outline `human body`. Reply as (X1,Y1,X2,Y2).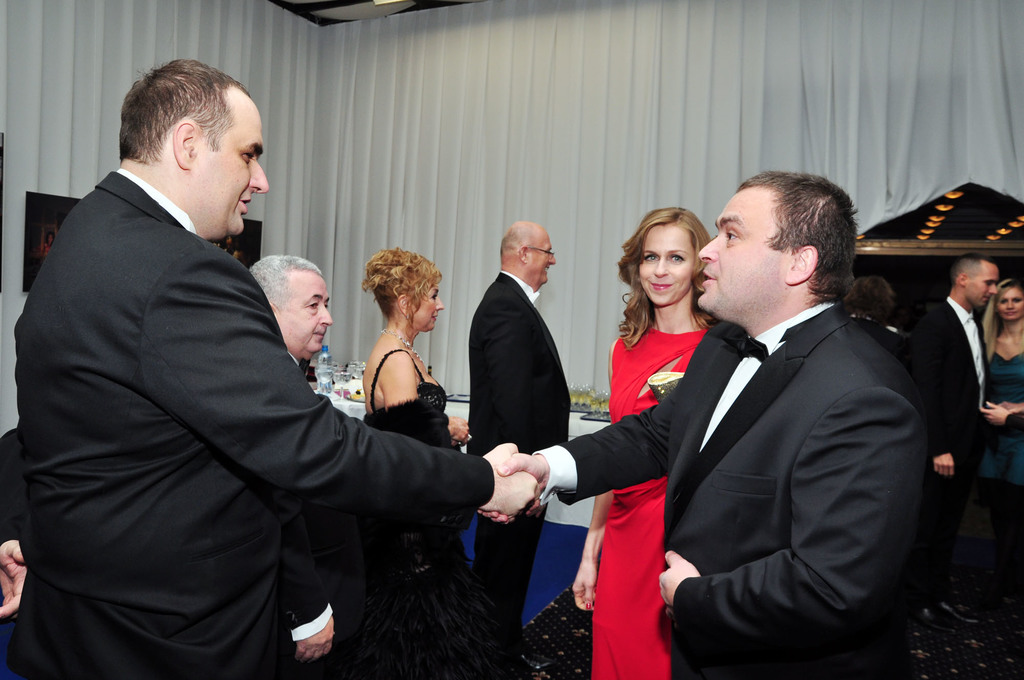
(357,248,476,679).
